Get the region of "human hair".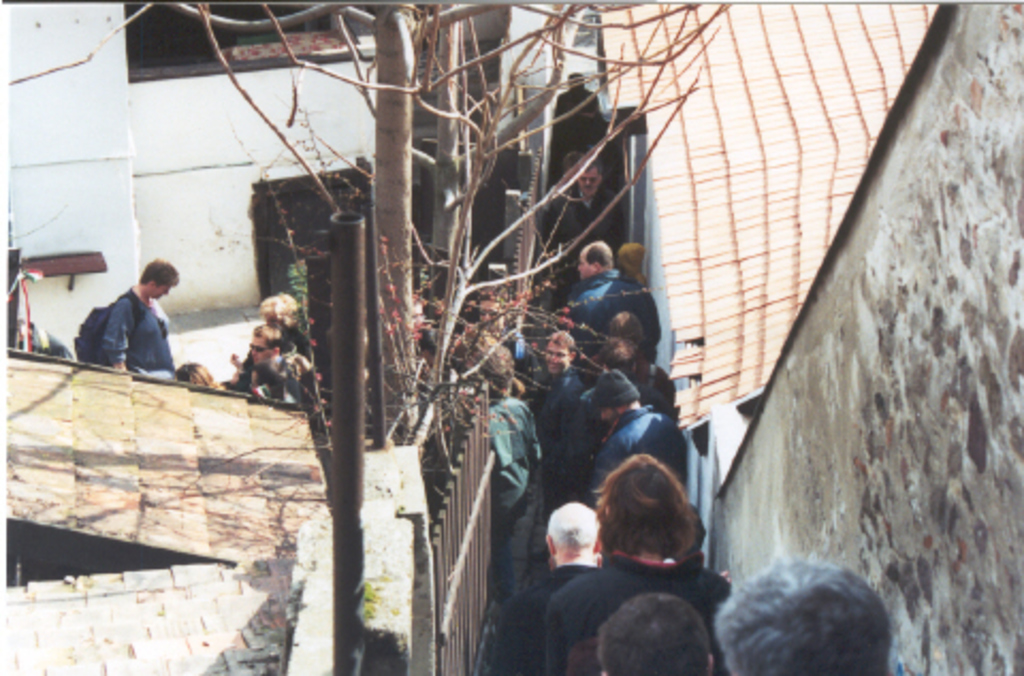
x1=595 y1=589 x2=708 y2=674.
